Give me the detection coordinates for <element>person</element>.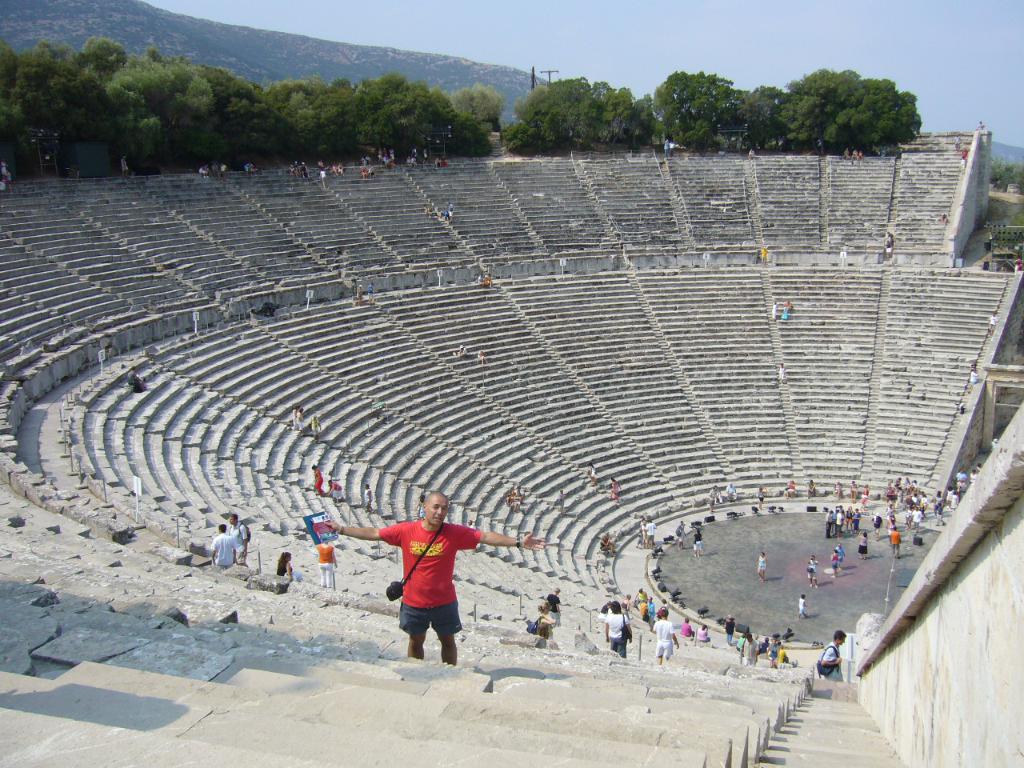
Rect(797, 597, 807, 613).
